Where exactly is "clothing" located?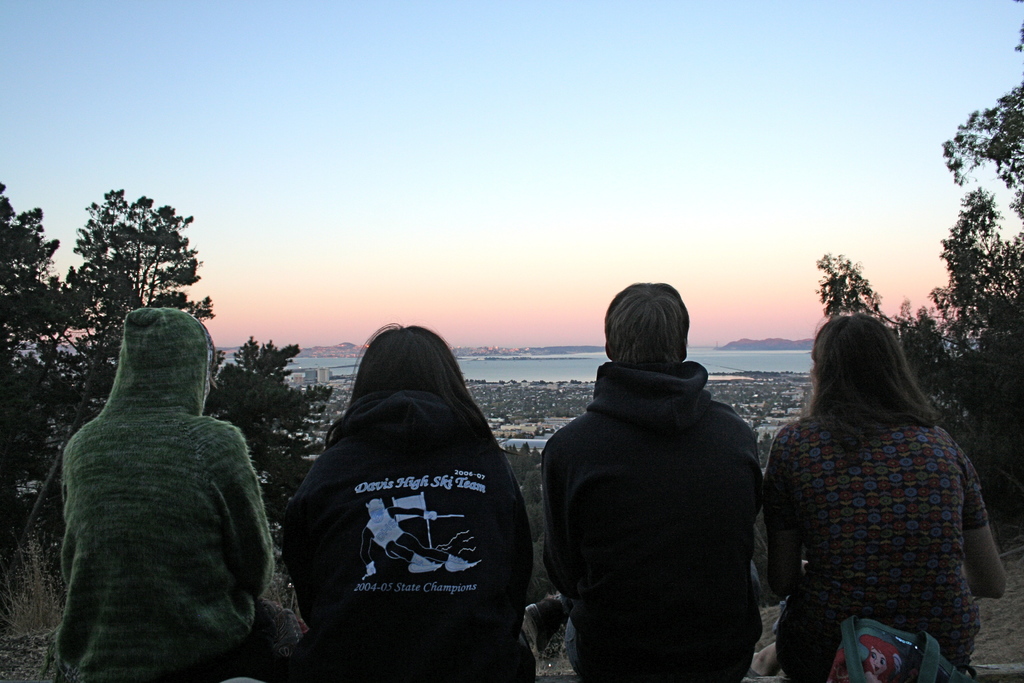
Its bounding box is bbox(760, 379, 1002, 661).
